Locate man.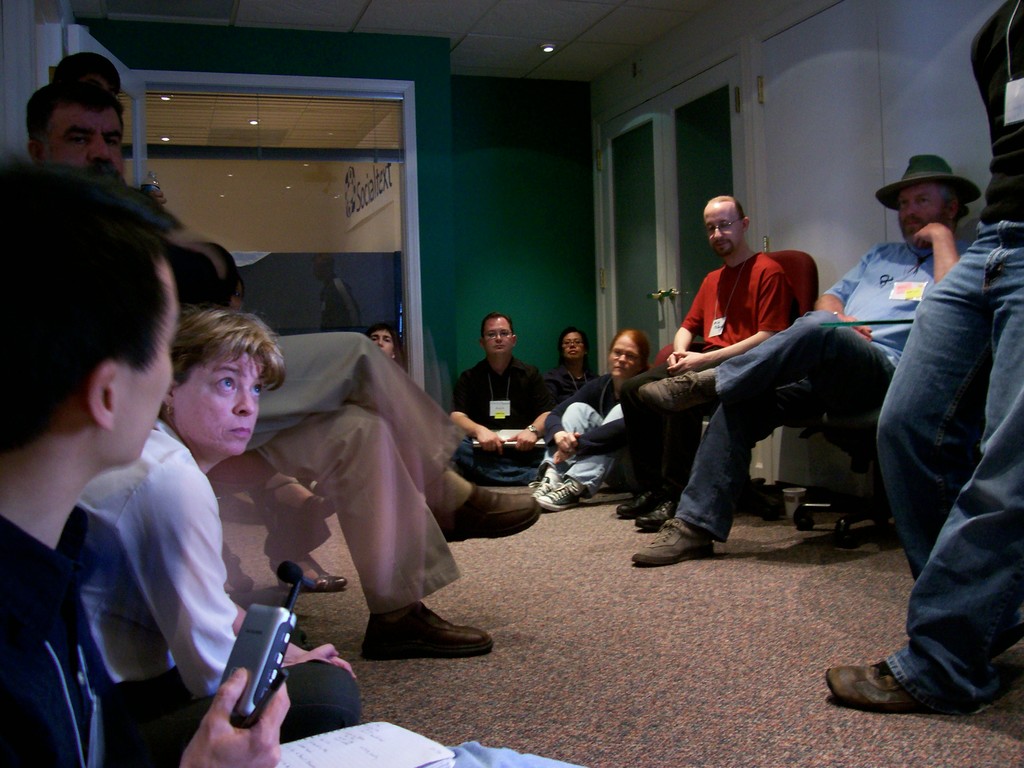
Bounding box: left=21, top=70, right=542, bottom=660.
